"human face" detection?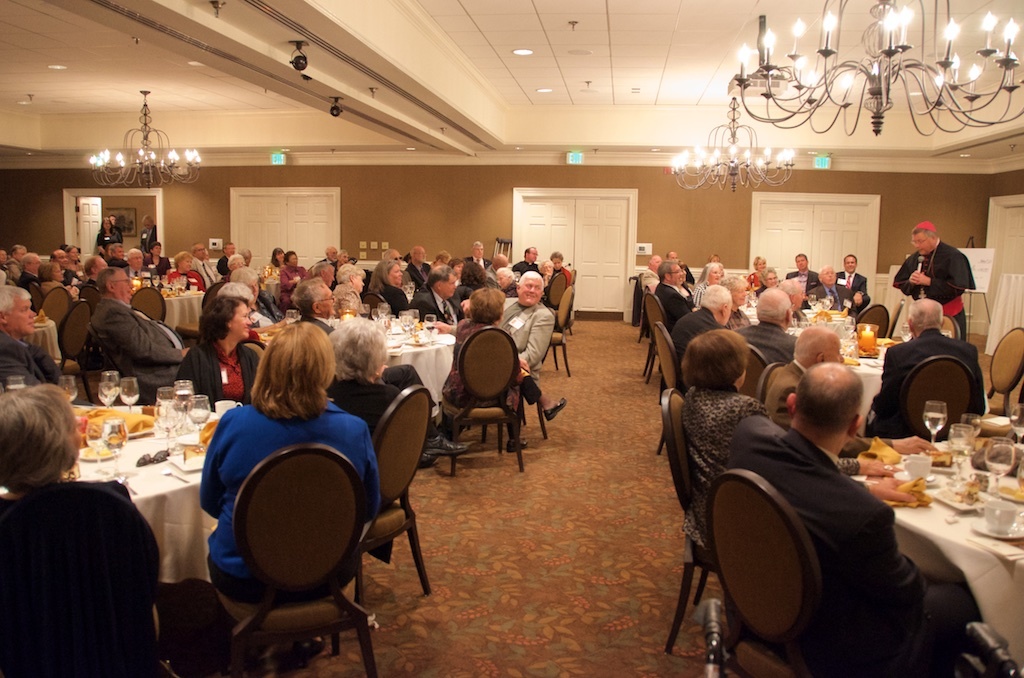
bbox=(709, 266, 721, 284)
